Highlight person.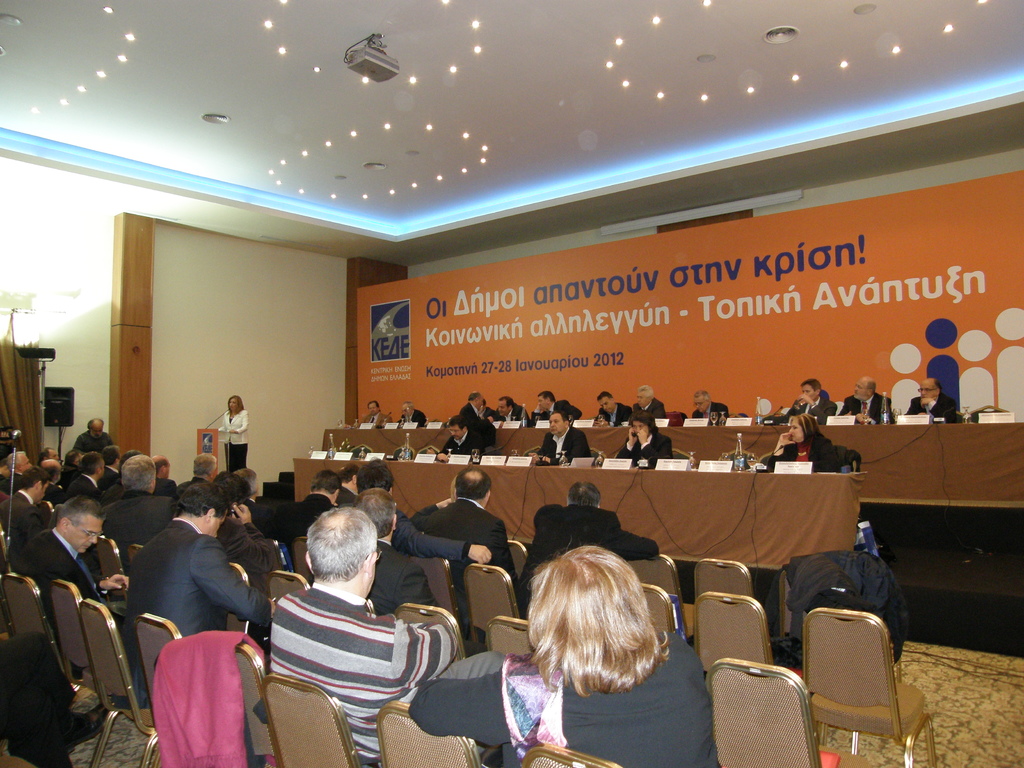
Highlighted region: 593 390 631 427.
